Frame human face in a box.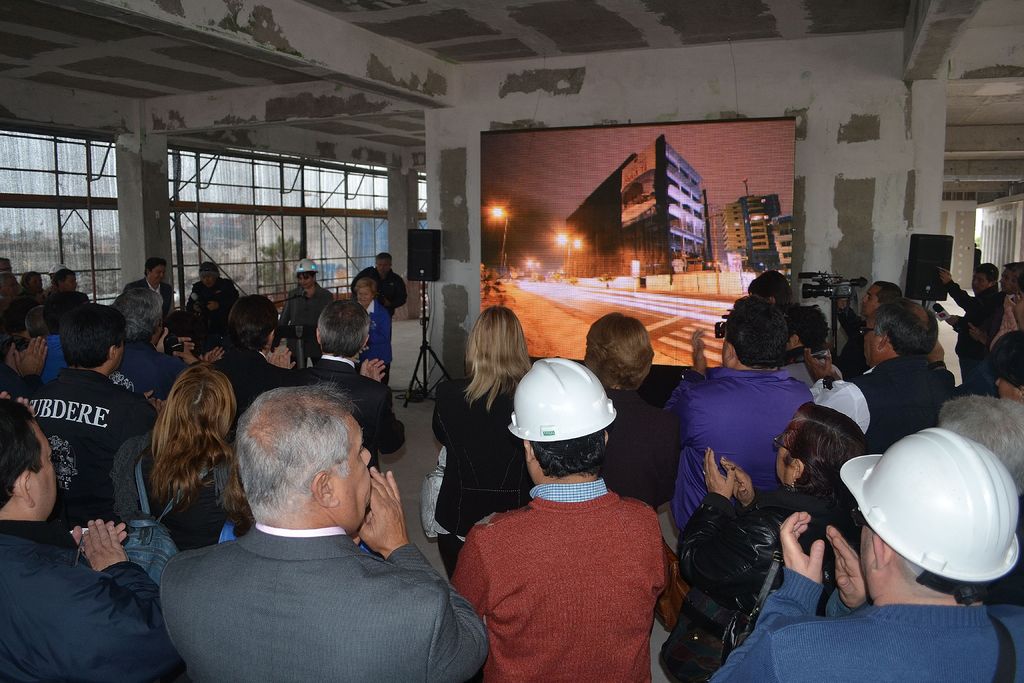
detection(32, 418, 58, 518).
